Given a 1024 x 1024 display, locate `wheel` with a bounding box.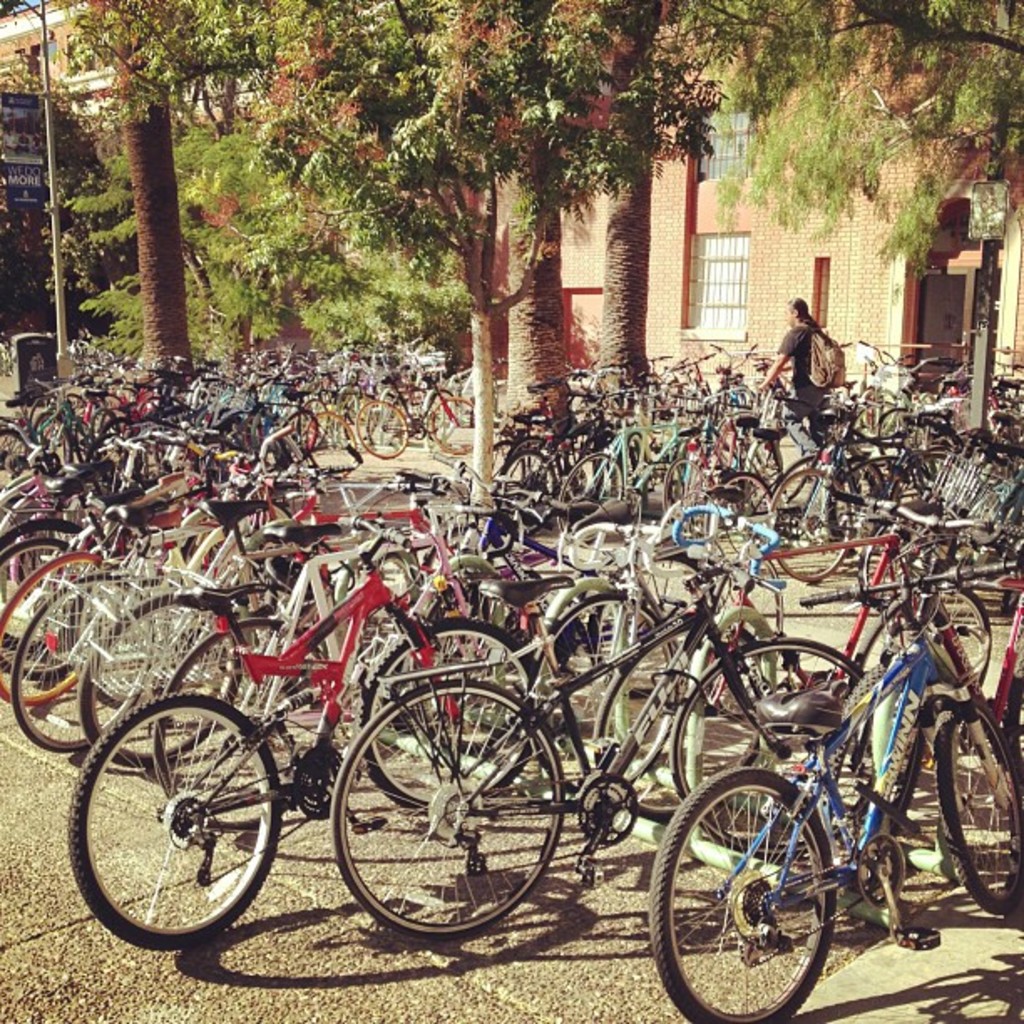
Located: BBox(504, 433, 554, 499).
